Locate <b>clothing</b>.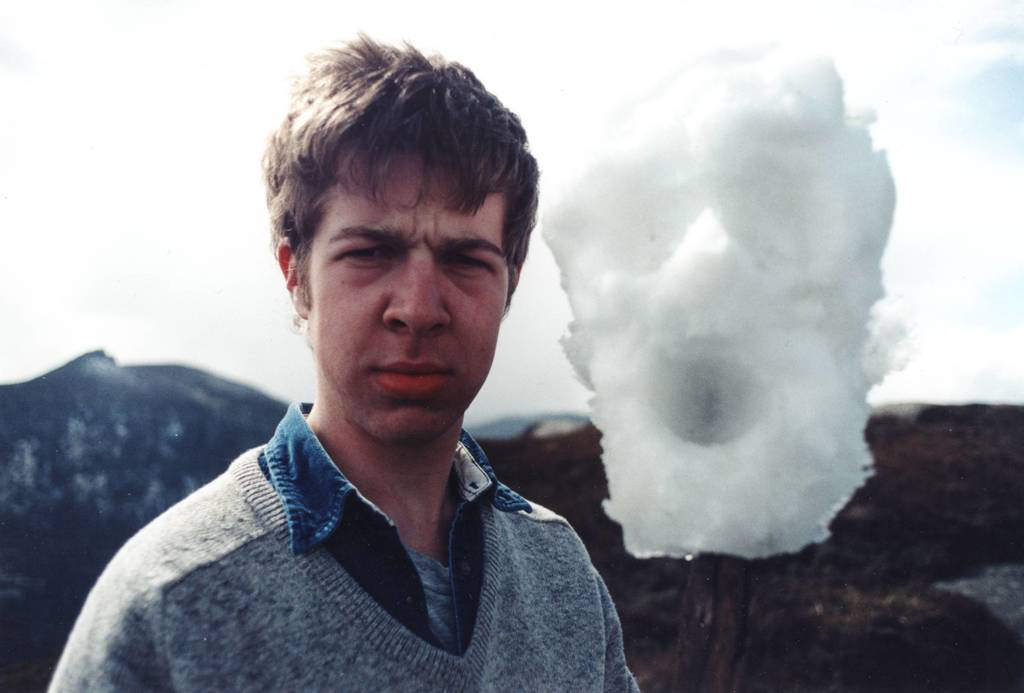
Bounding box: select_region(74, 362, 651, 685).
